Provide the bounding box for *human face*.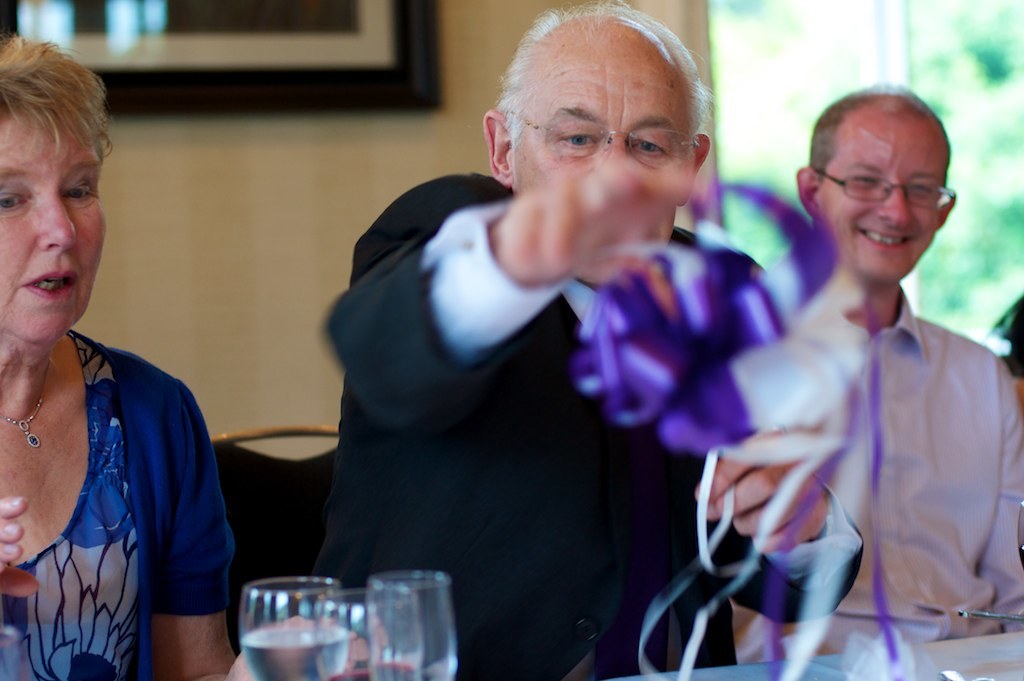
crop(506, 39, 691, 189).
